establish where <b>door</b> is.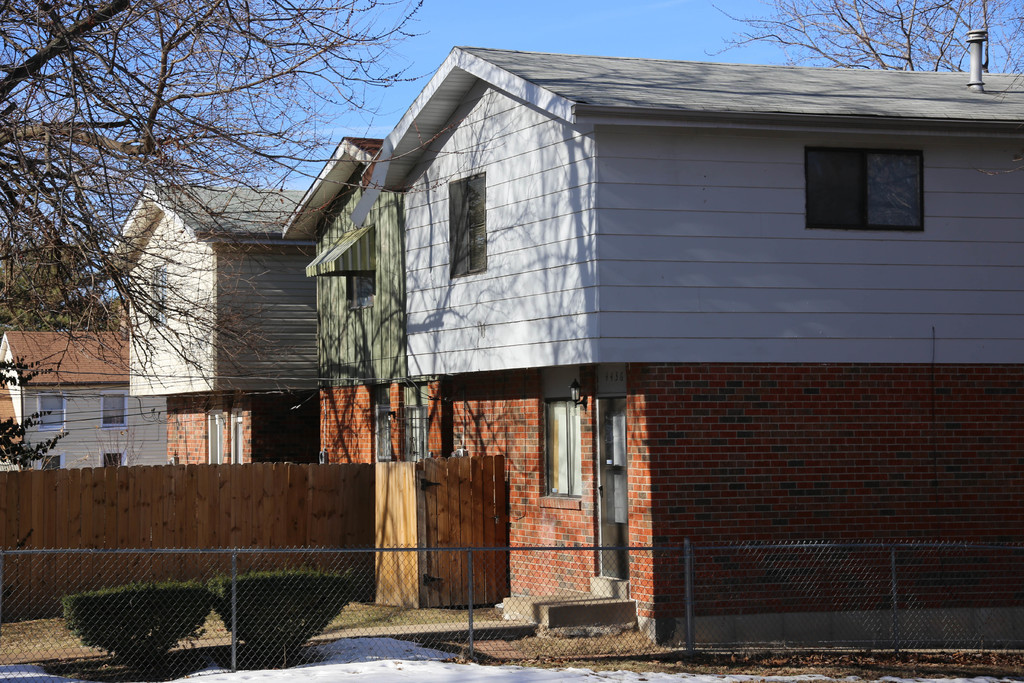
Established at [x1=598, y1=401, x2=634, y2=584].
